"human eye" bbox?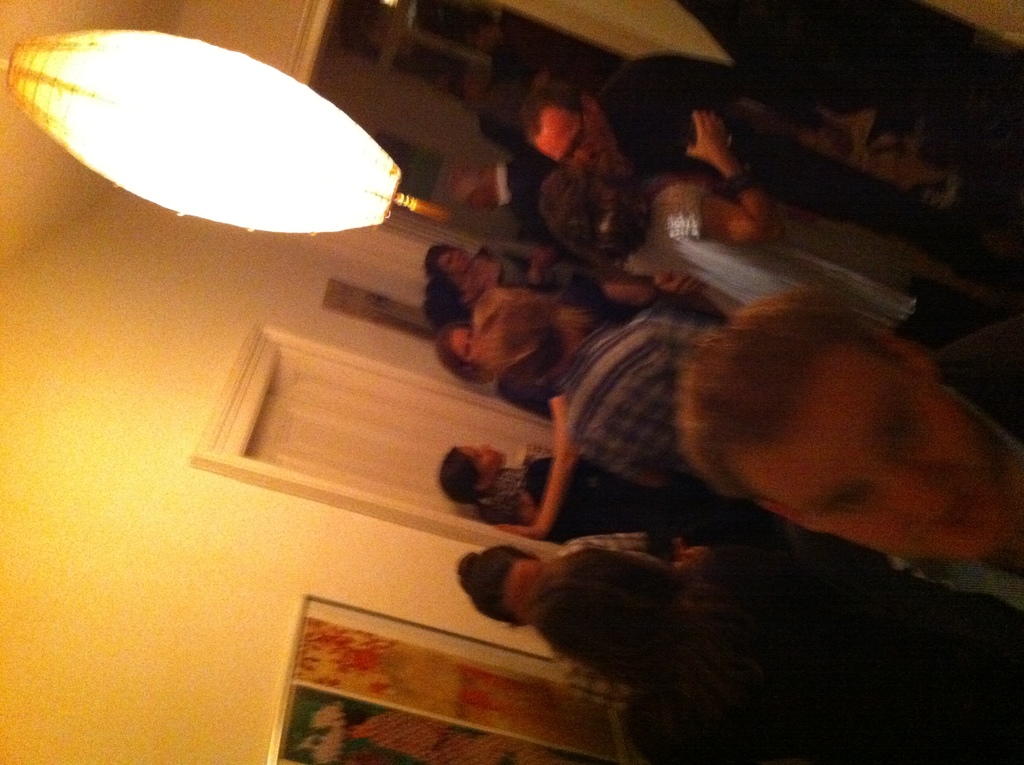
830 480 870 516
